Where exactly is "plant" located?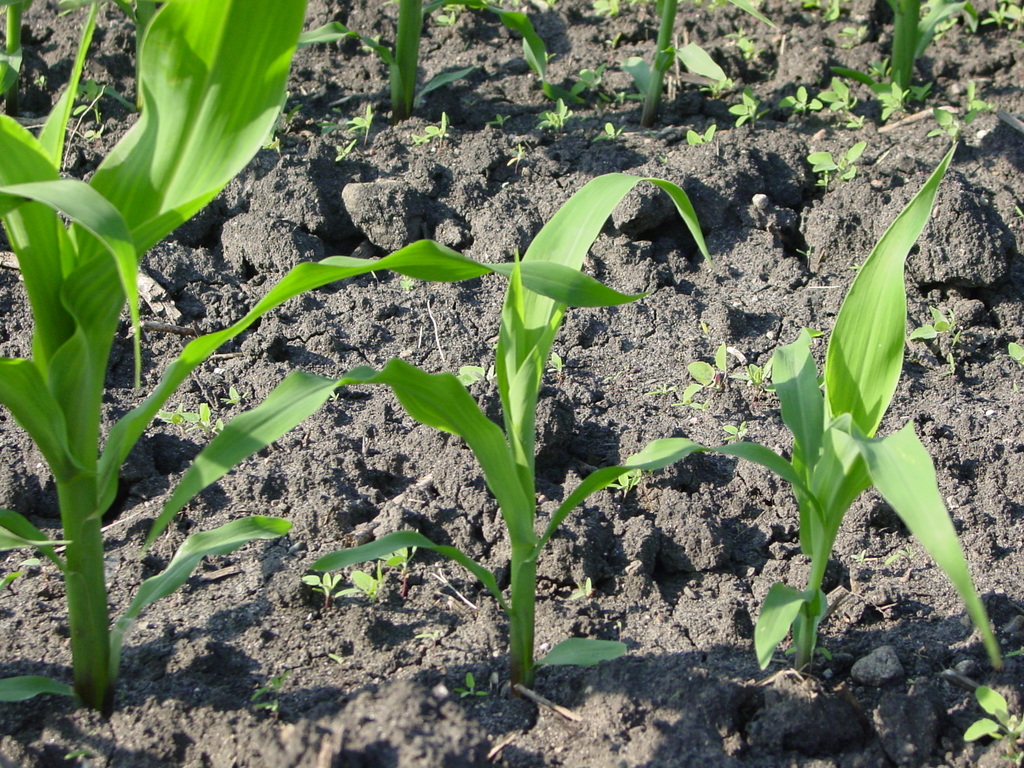
Its bounding box is box=[644, 358, 734, 413].
